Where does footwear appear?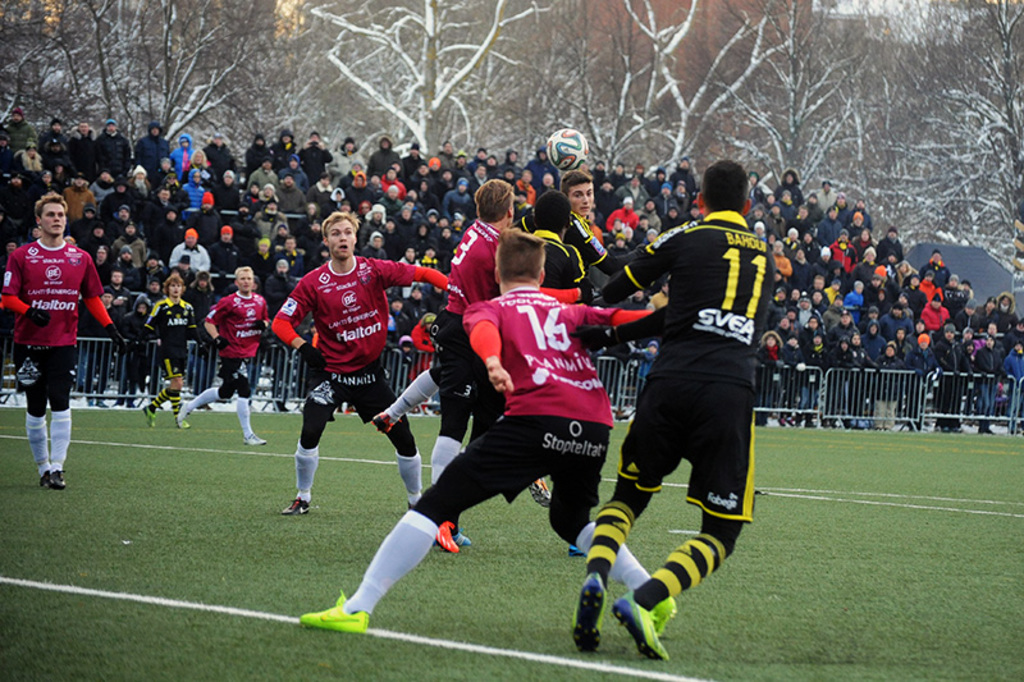
Appears at (left=44, top=470, right=60, bottom=493).
